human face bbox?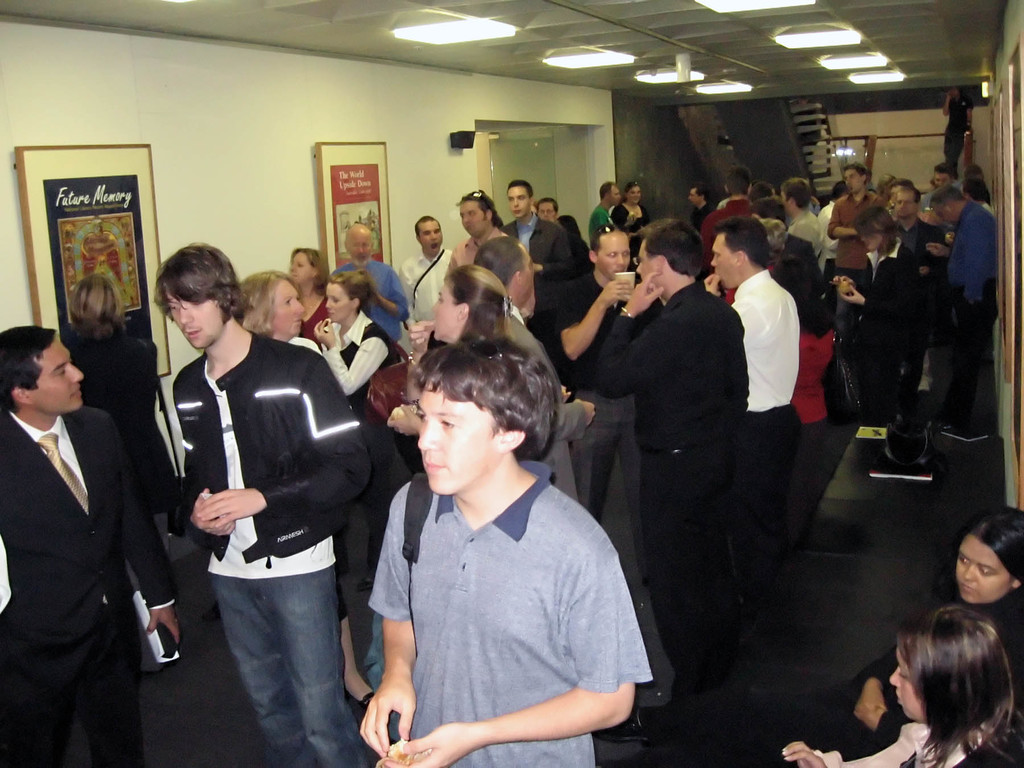
(419, 216, 445, 257)
